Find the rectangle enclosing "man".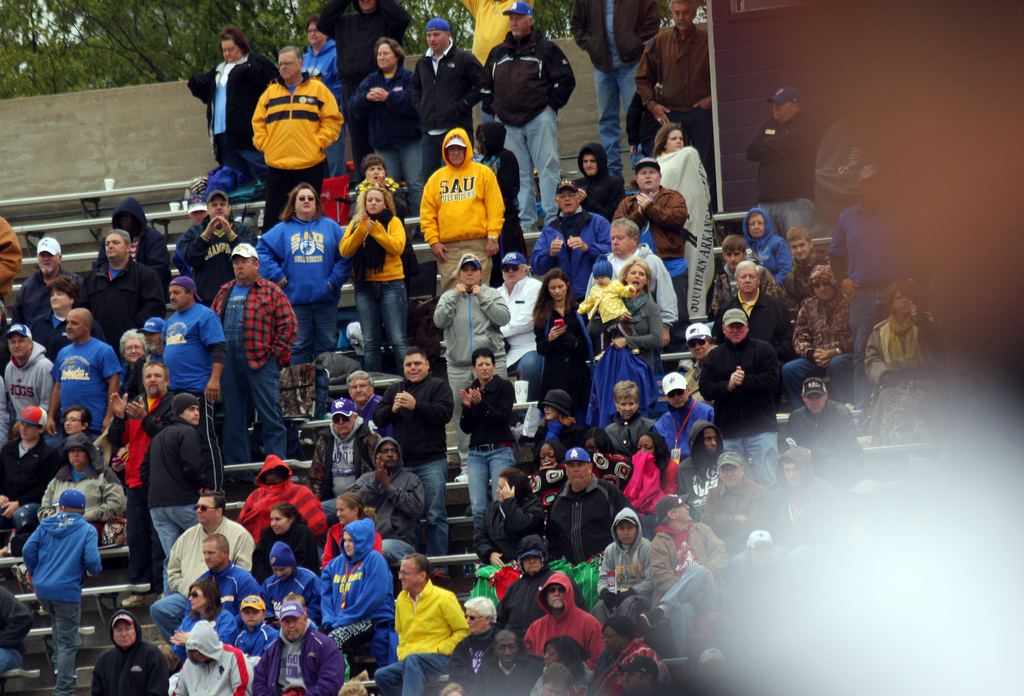
13:235:70:348.
